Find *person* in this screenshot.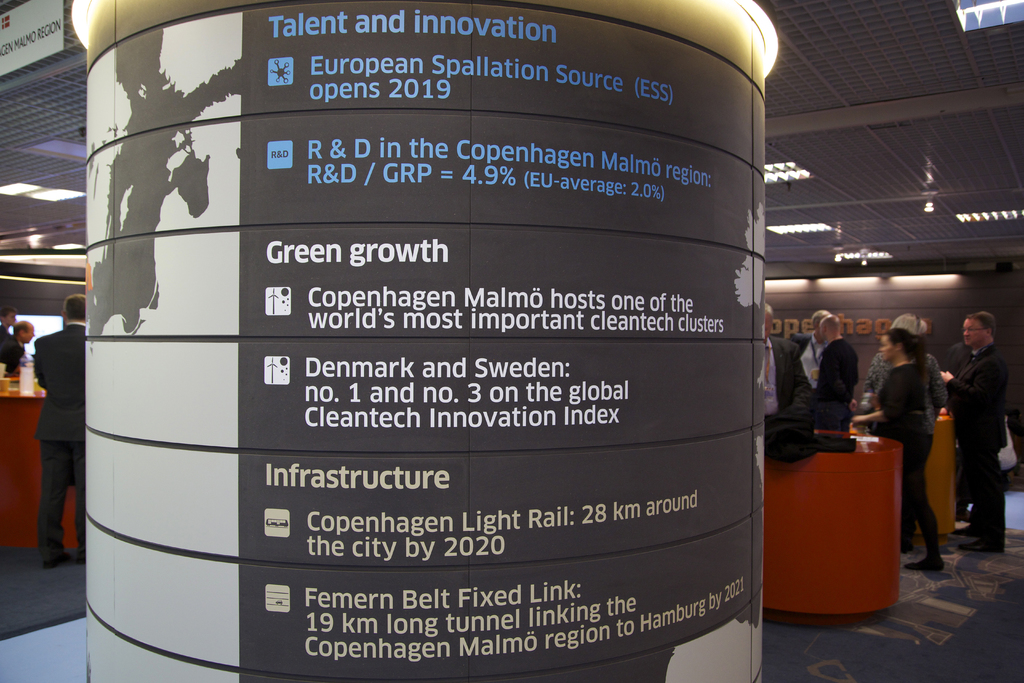
The bounding box for *person* is x1=758 y1=296 x2=818 y2=461.
